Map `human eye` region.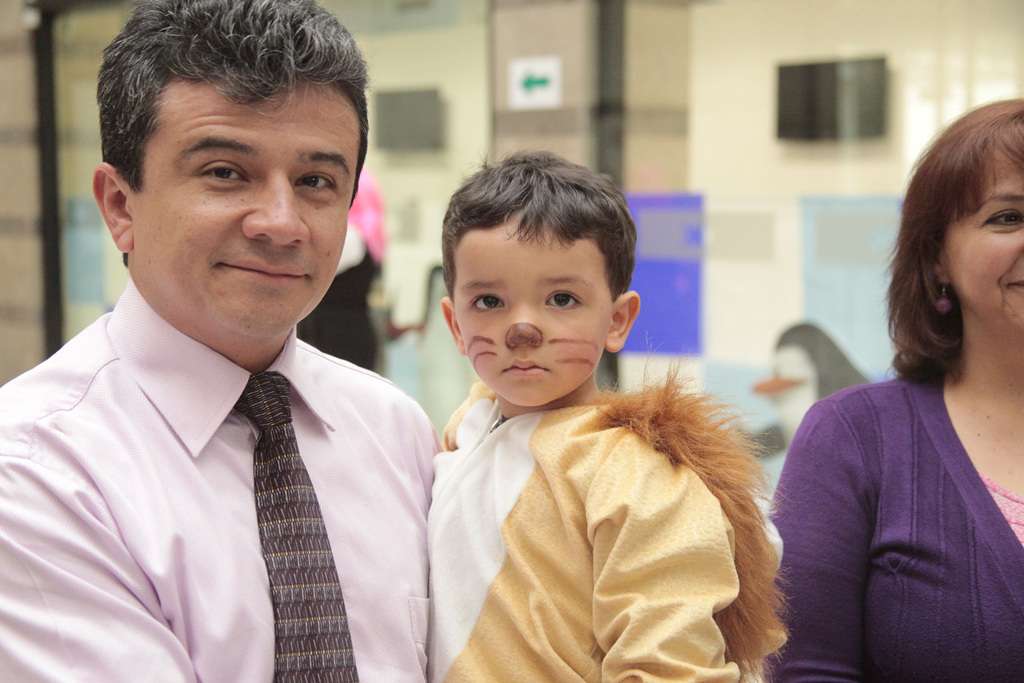
Mapped to (468, 288, 508, 316).
